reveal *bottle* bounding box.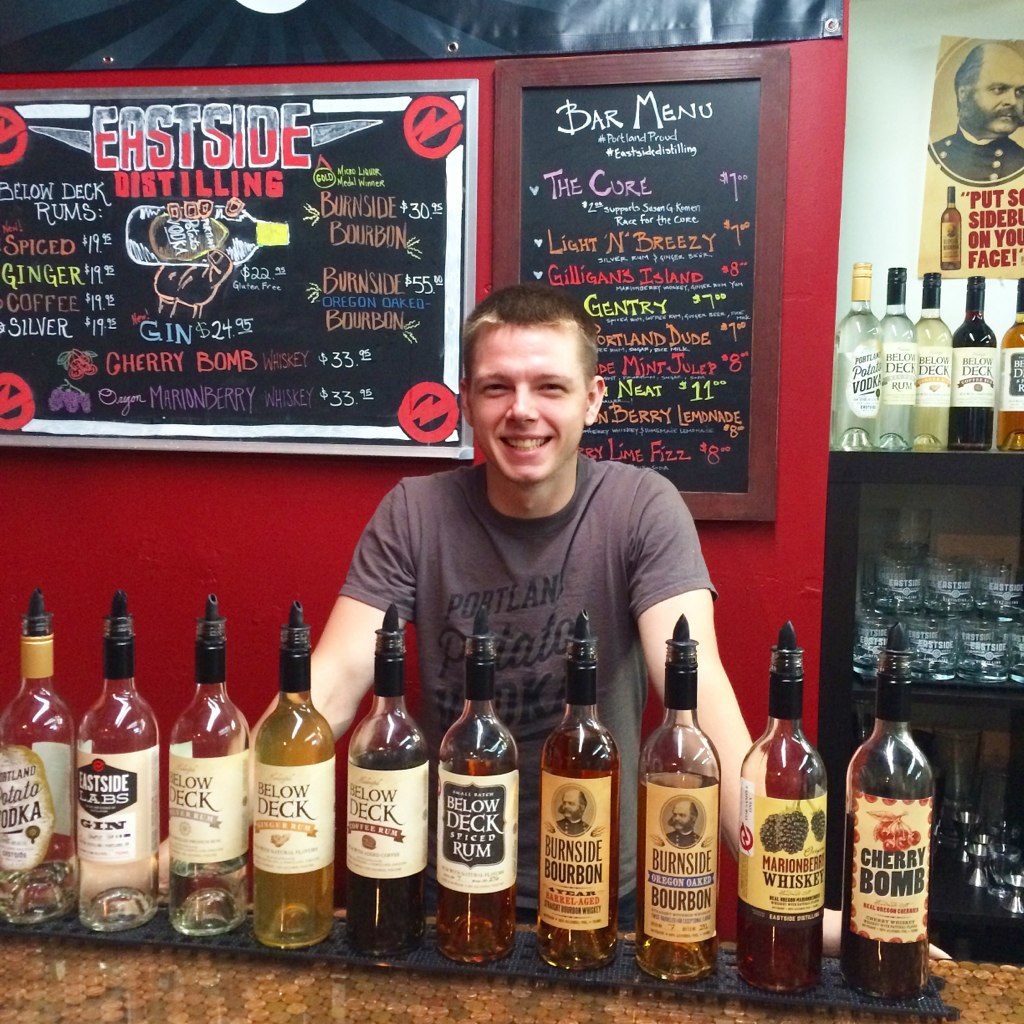
Revealed: (left=250, top=597, right=337, bottom=952).
